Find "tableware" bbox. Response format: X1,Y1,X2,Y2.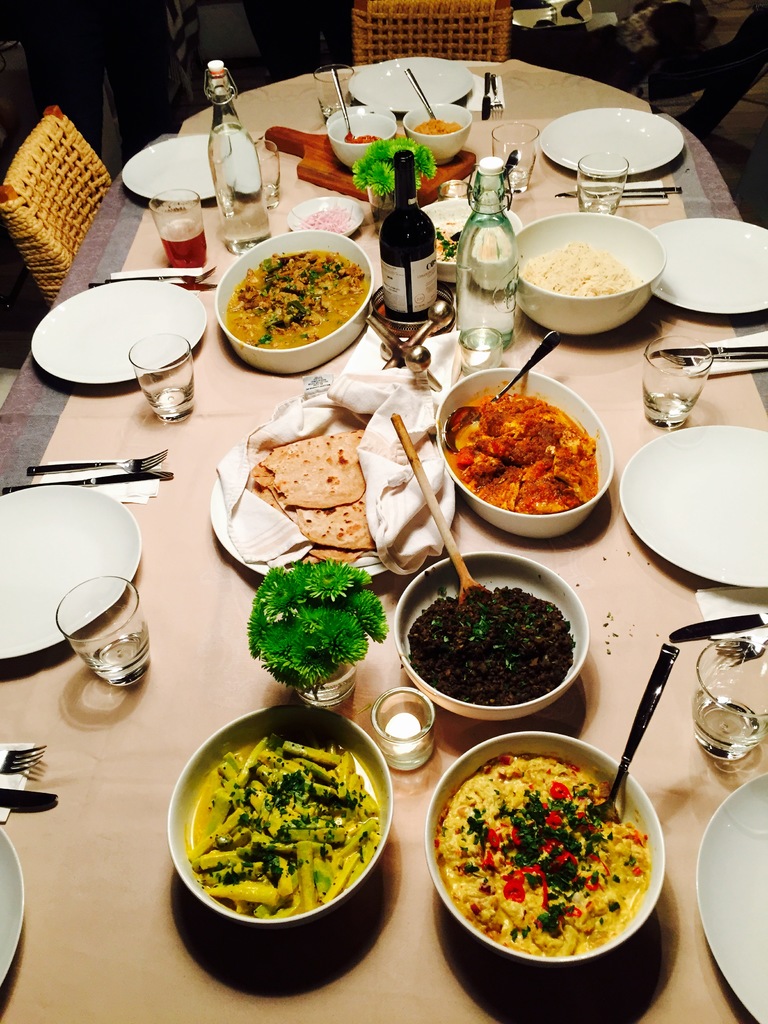
0,743,48,776.
